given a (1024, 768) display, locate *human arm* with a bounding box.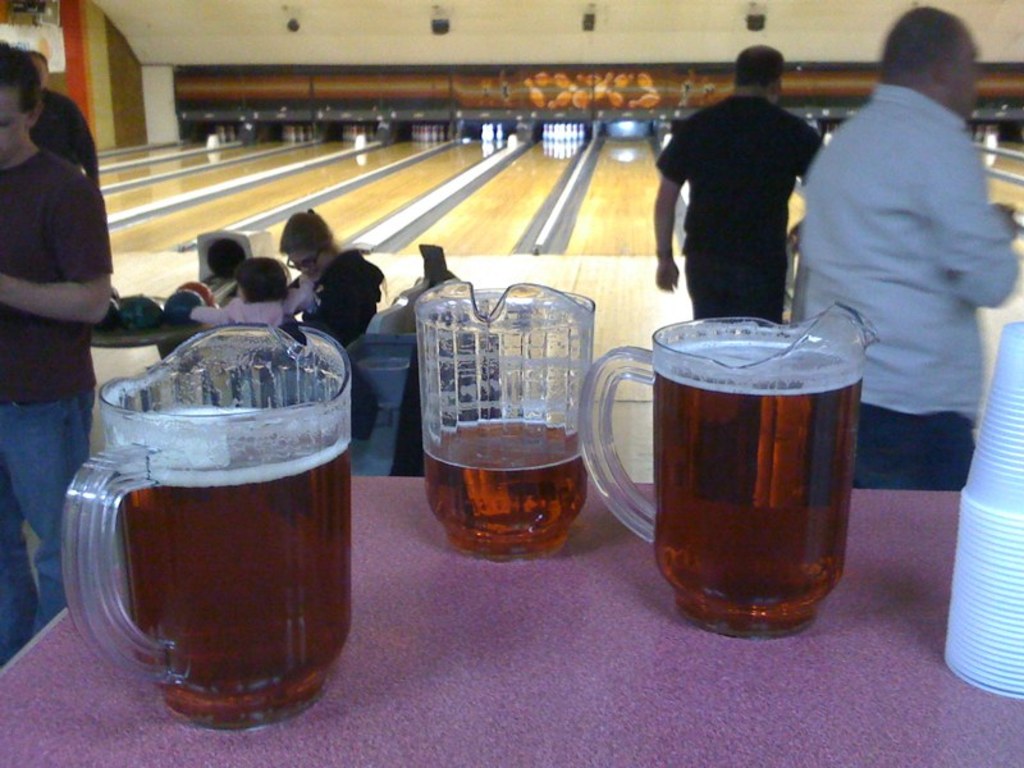
Located: 648, 134, 690, 296.
